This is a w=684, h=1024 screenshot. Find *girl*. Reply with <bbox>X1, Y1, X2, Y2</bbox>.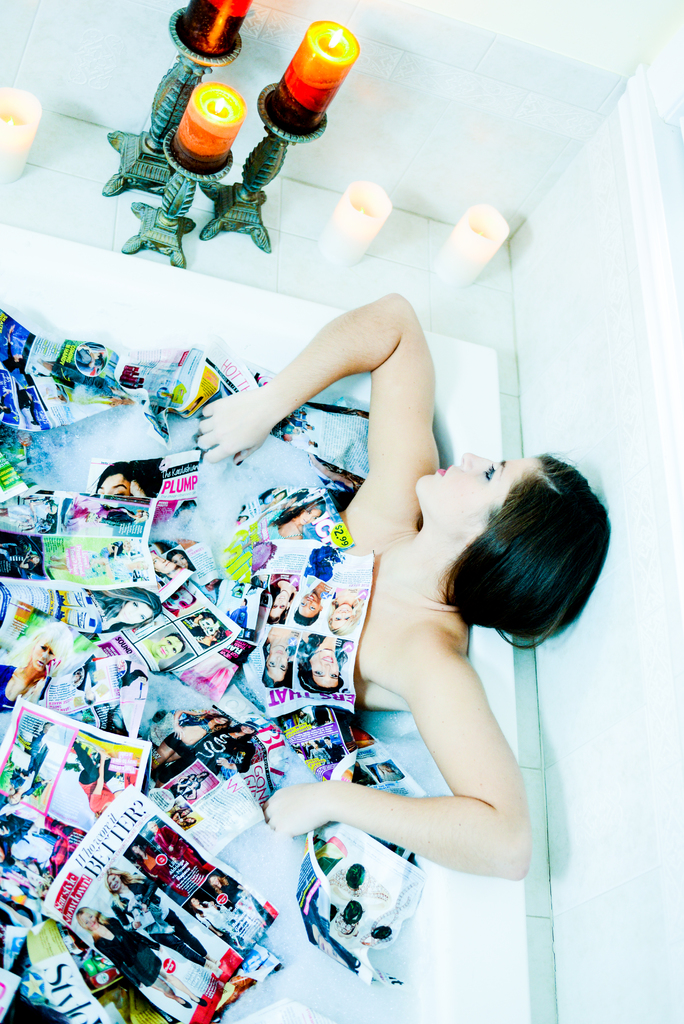
<bbox>197, 293, 610, 883</bbox>.
